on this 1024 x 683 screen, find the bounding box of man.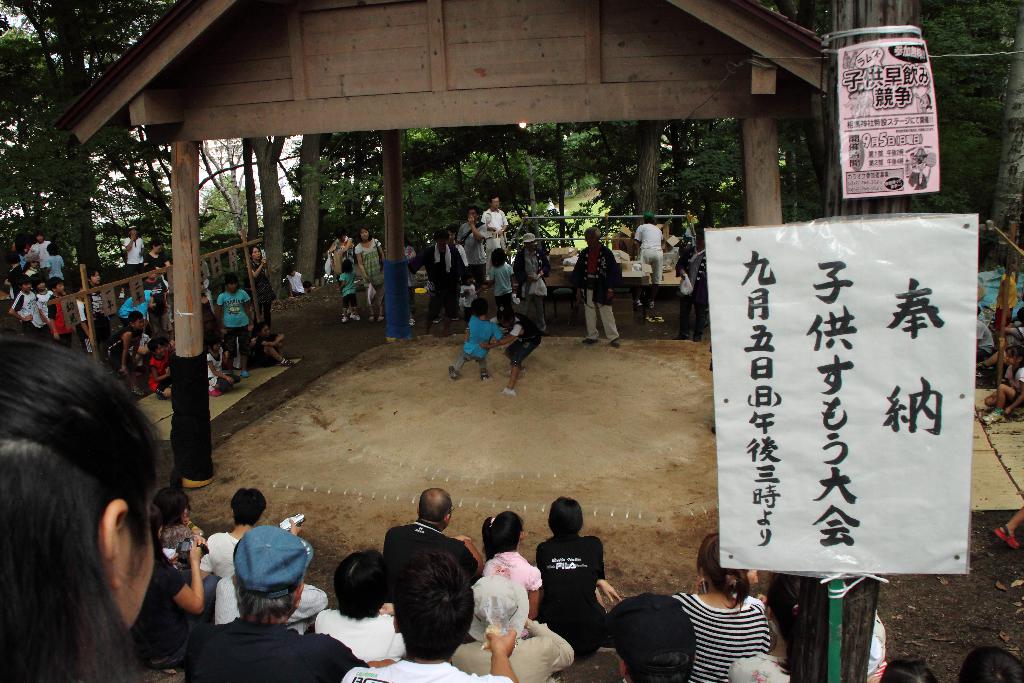
Bounding box: (x1=185, y1=525, x2=395, y2=682).
